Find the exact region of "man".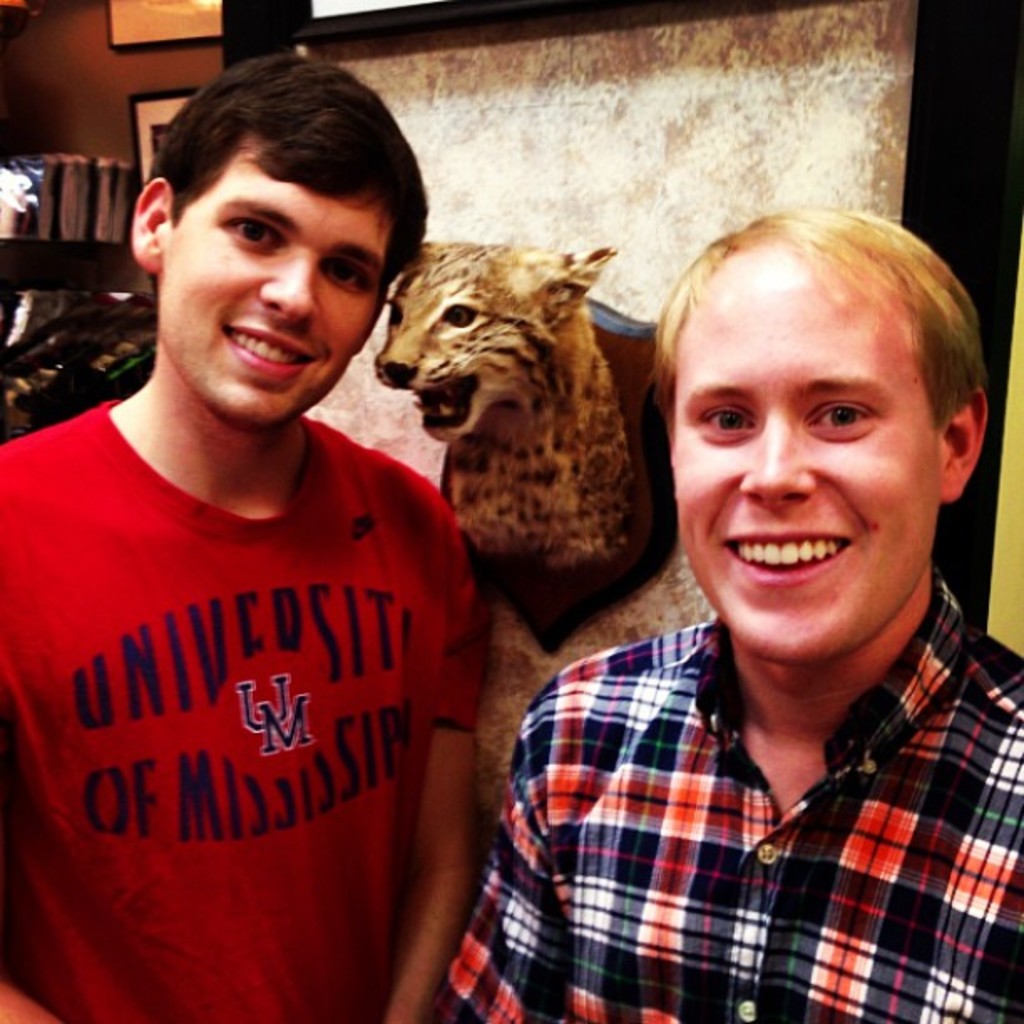
Exact region: <bbox>487, 201, 1023, 1023</bbox>.
